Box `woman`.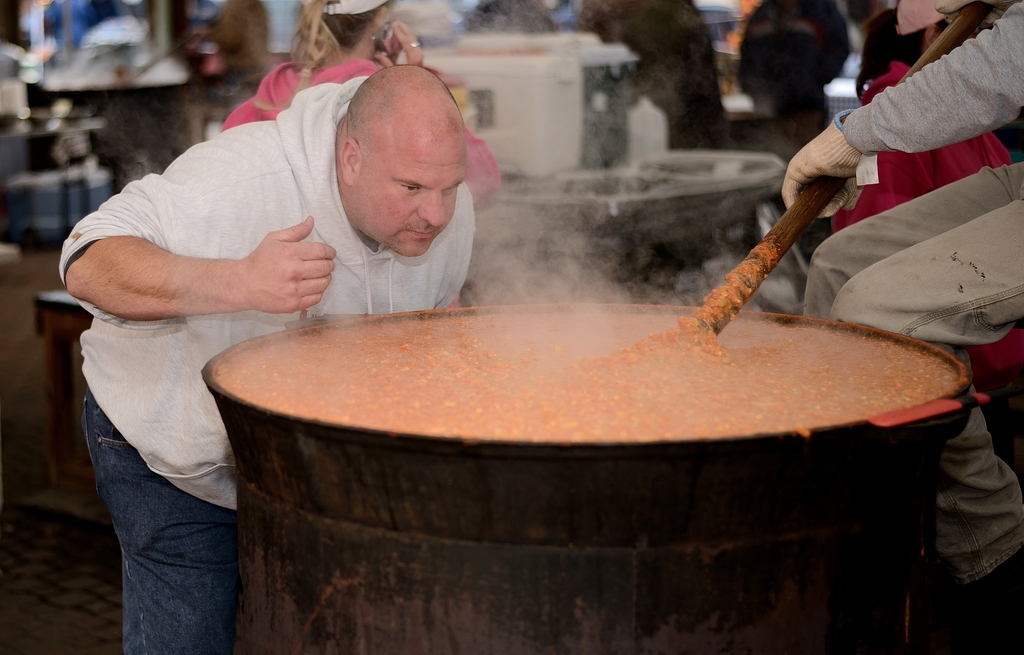
(573,0,732,149).
